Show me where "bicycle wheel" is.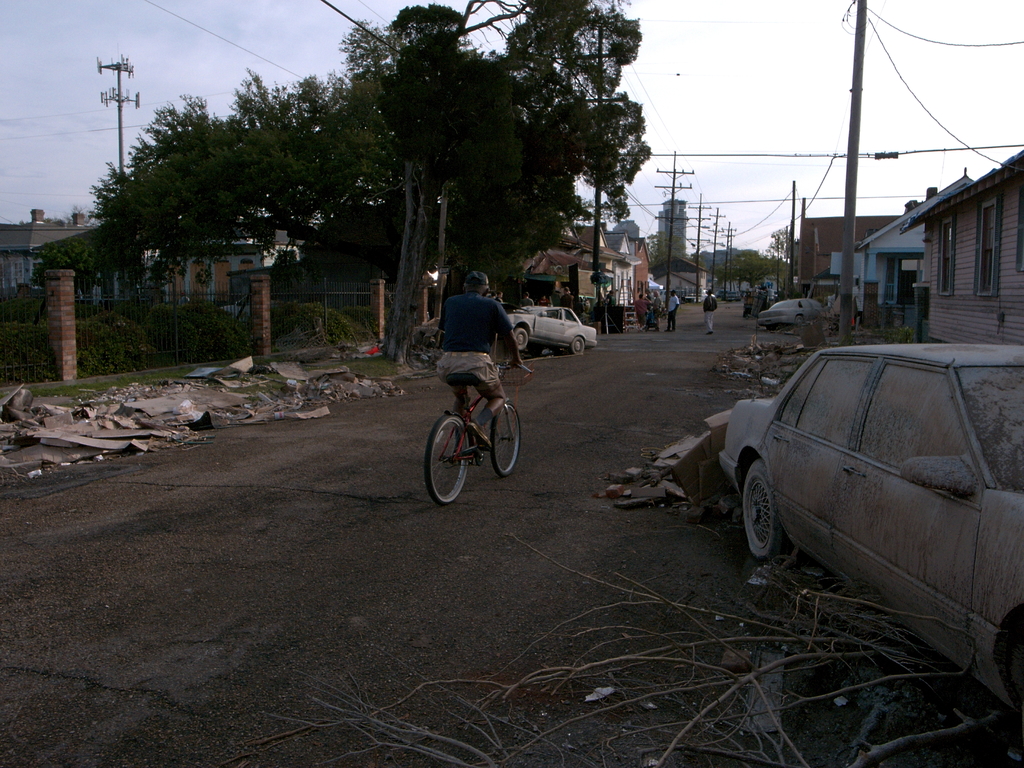
"bicycle wheel" is at bbox=(425, 413, 471, 502).
